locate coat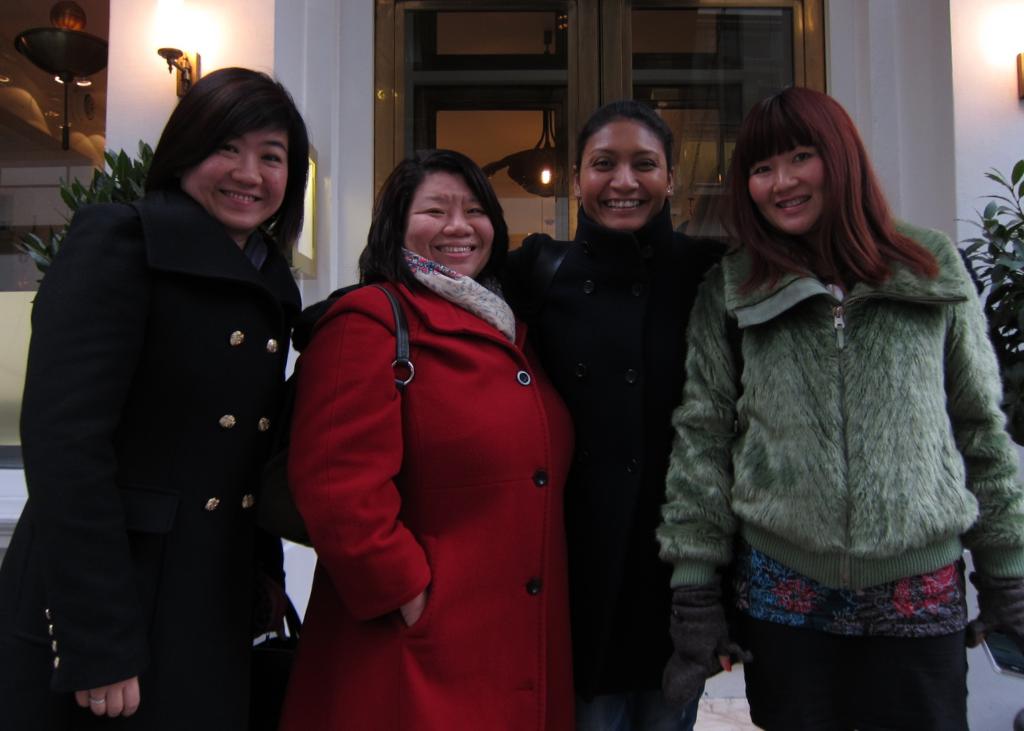
{"x1": 0, "y1": 170, "x2": 310, "y2": 730}
